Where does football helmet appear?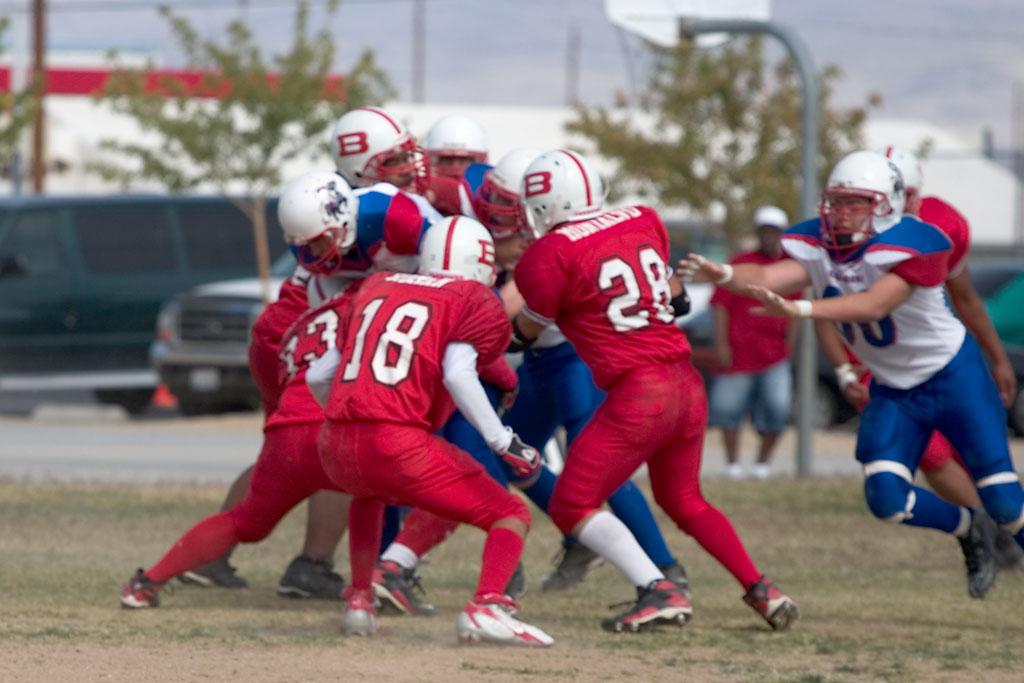
Appears at bbox=(413, 213, 502, 288).
